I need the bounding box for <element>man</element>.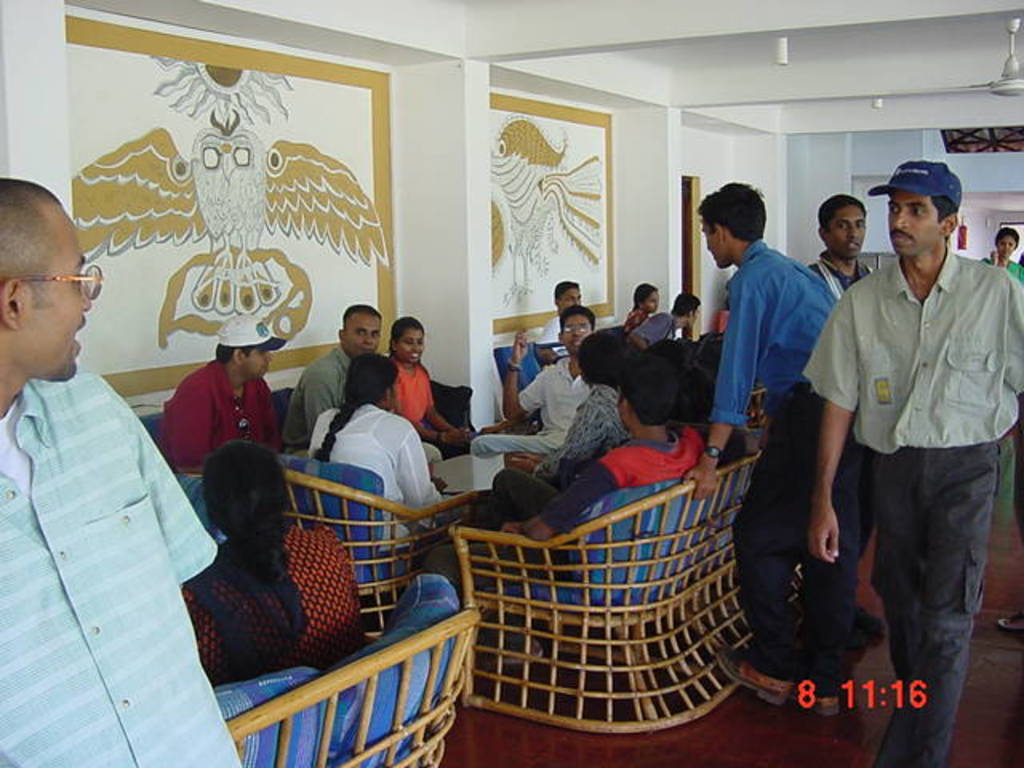
Here it is: crop(0, 174, 250, 766).
